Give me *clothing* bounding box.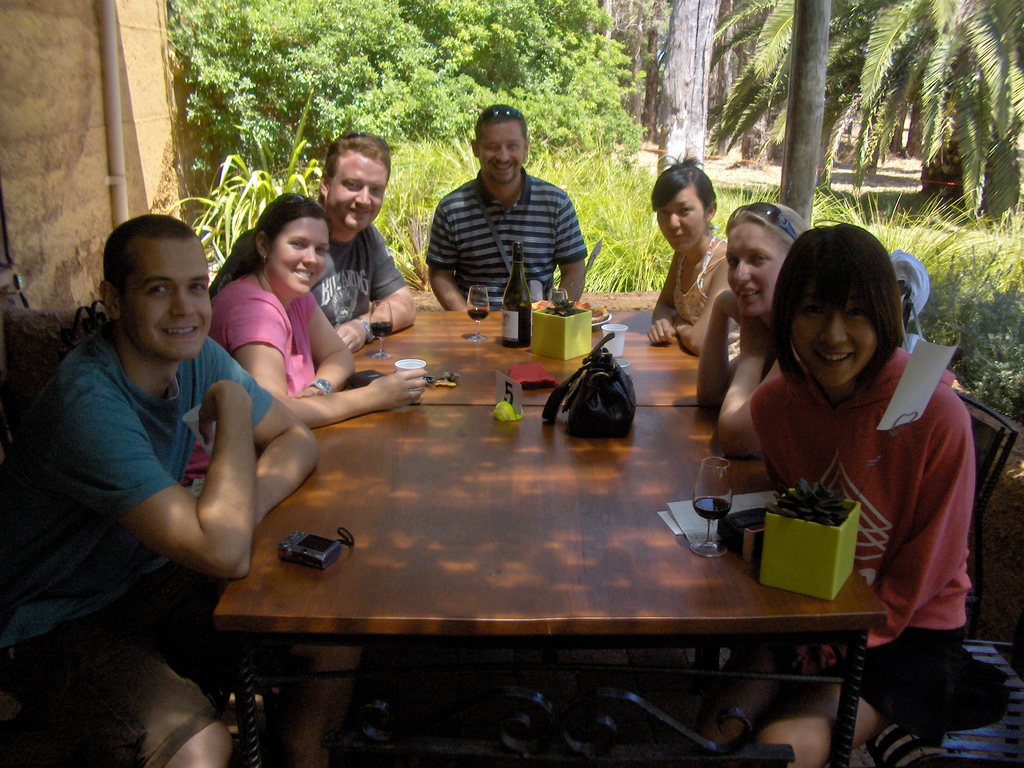
10:307:299:635.
